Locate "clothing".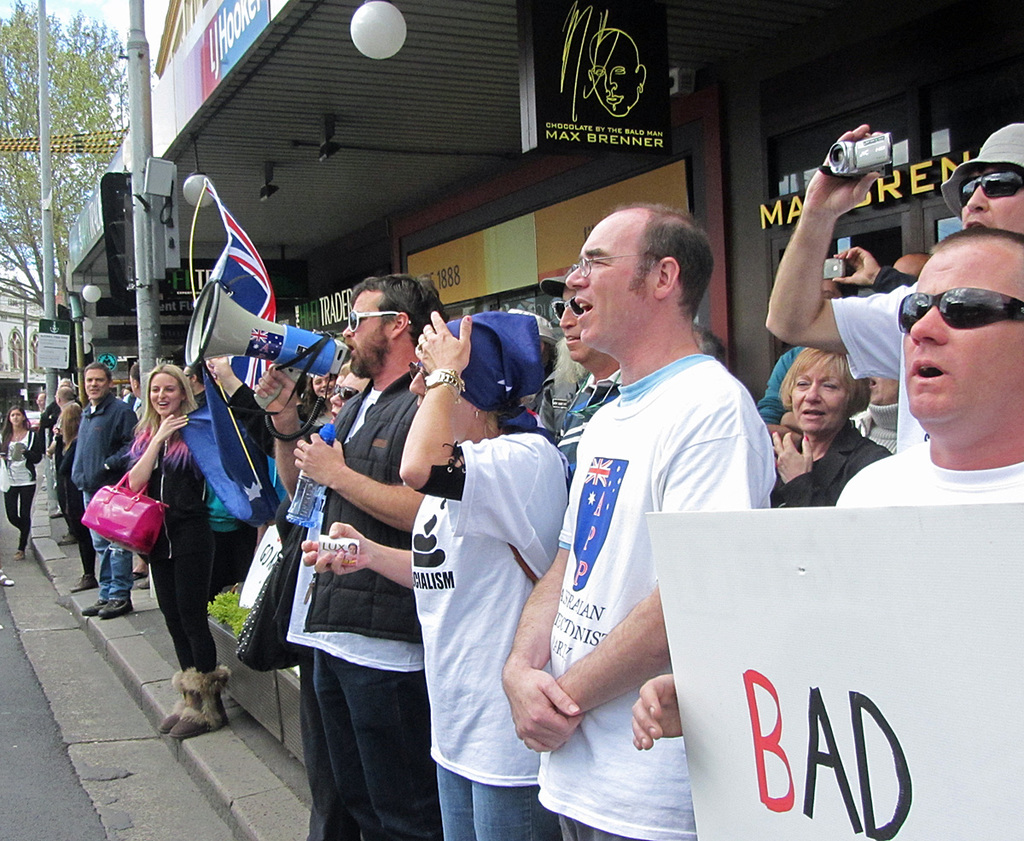
Bounding box: 835:261:923:385.
